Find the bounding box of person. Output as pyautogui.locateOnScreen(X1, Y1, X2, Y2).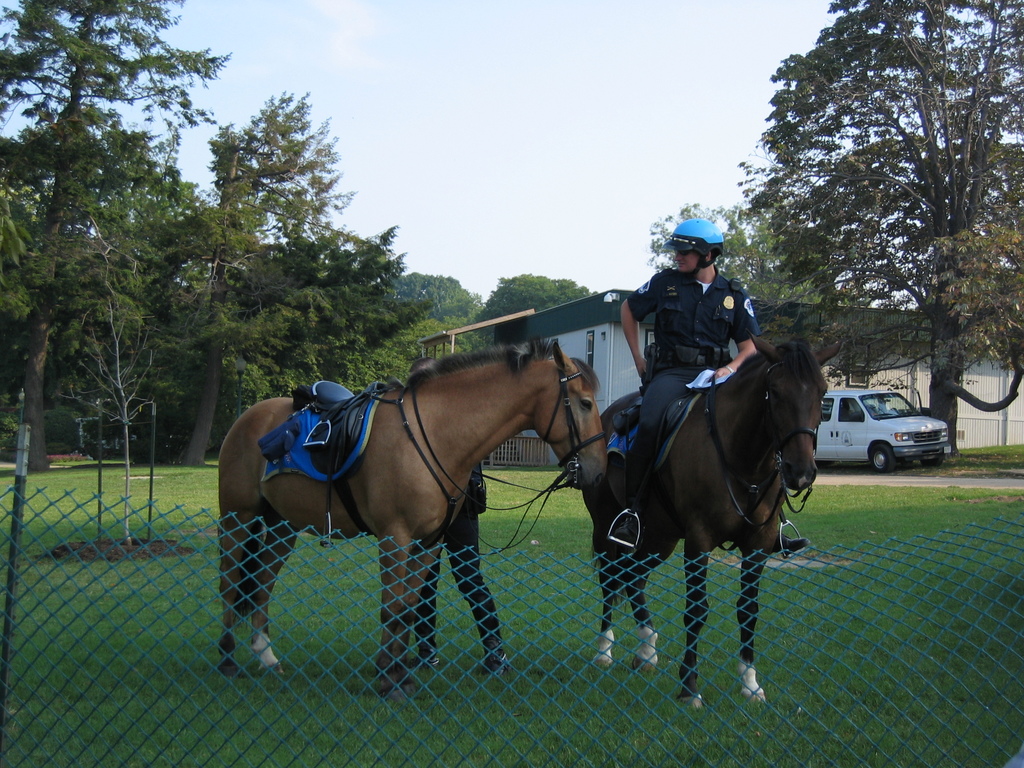
pyautogui.locateOnScreen(604, 212, 761, 463).
